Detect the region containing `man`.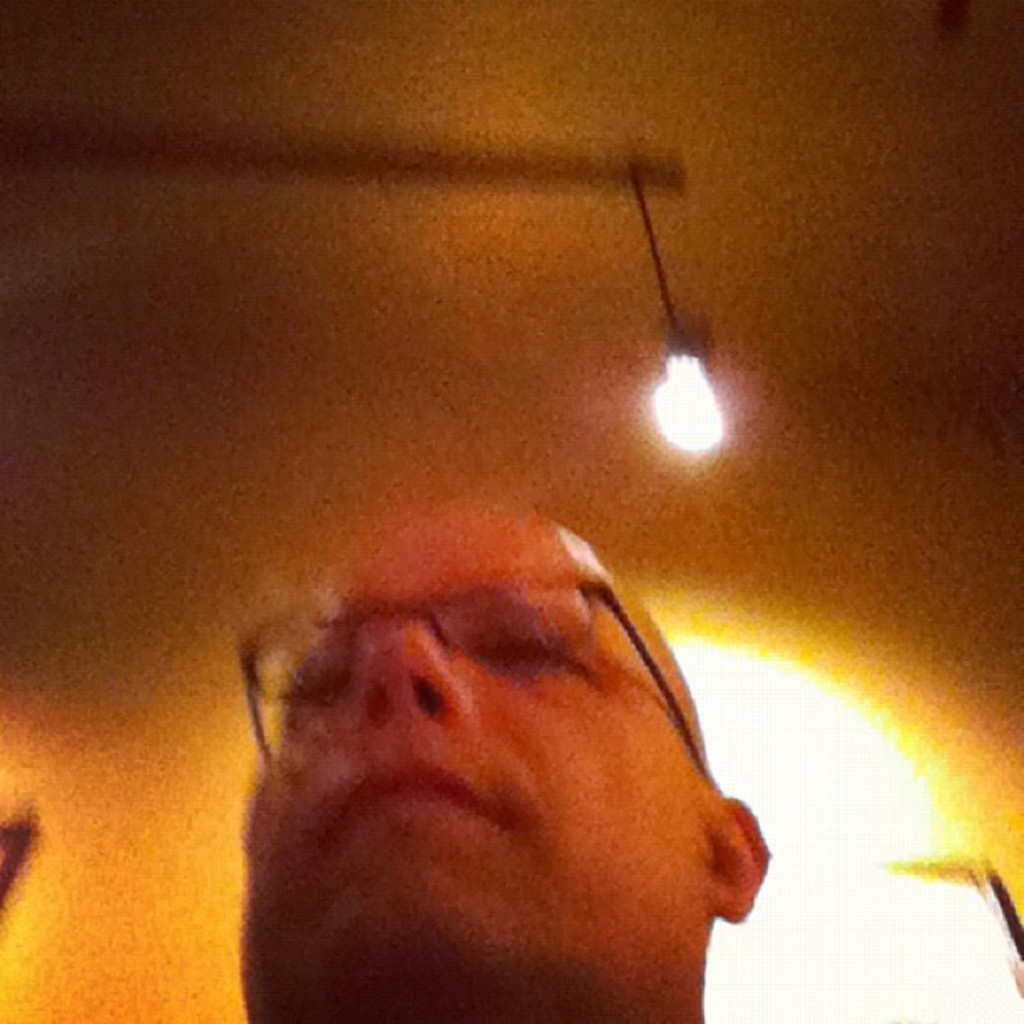
bbox=[166, 453, 815, 1023].
